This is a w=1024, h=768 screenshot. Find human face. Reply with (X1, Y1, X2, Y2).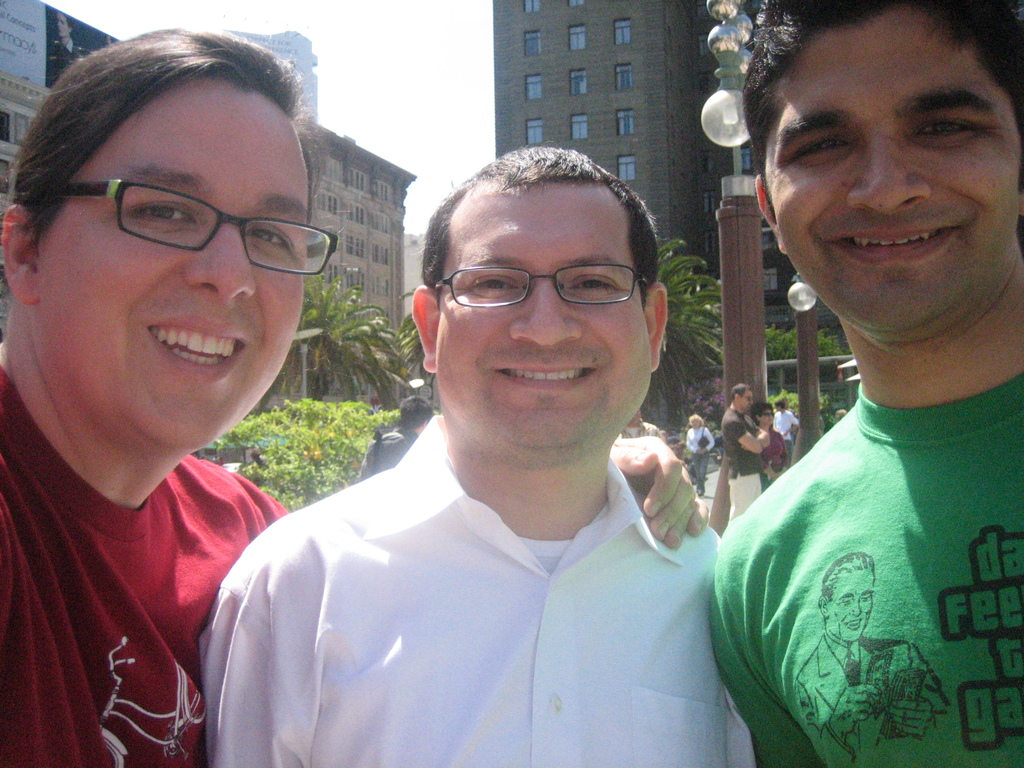
(437, 180, 654, 458).
